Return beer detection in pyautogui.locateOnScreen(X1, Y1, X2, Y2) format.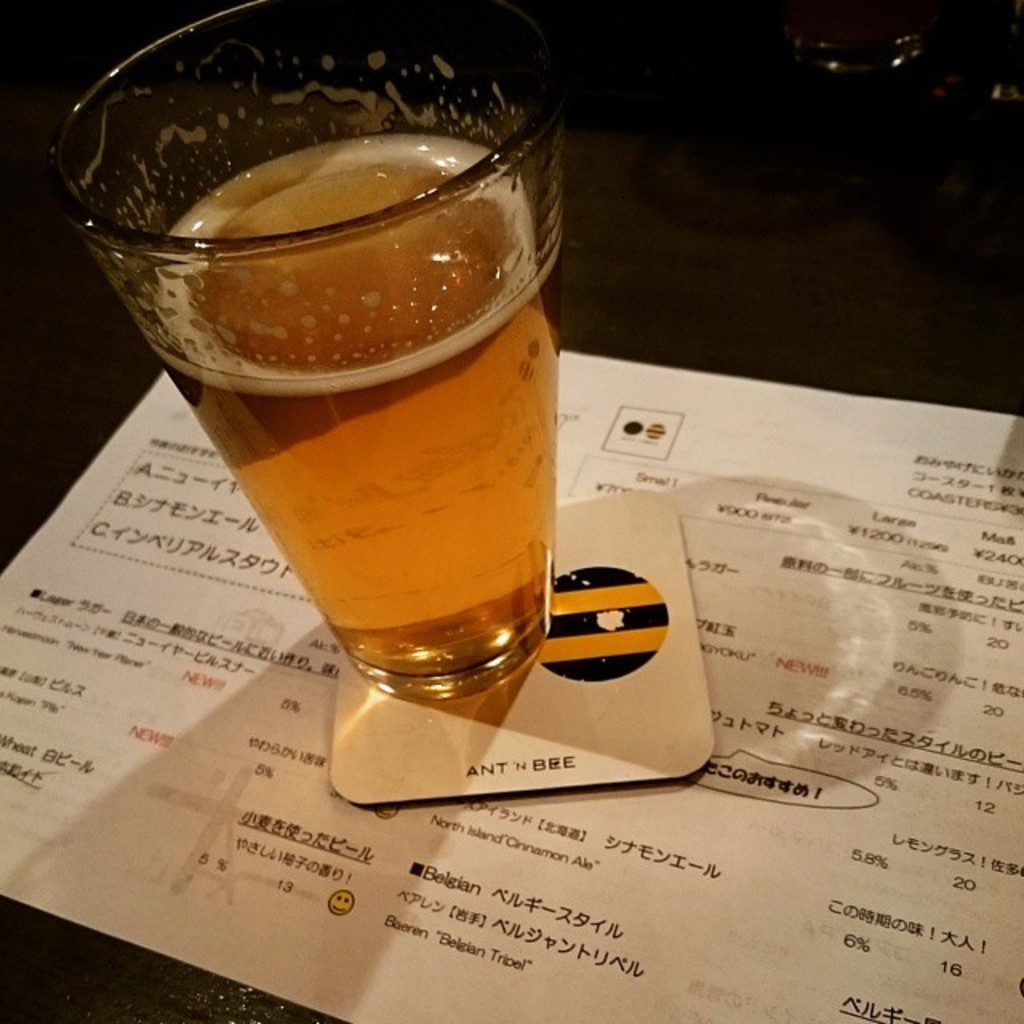
pyautogui.locateOnScreen(155, 136, 557, 694).
